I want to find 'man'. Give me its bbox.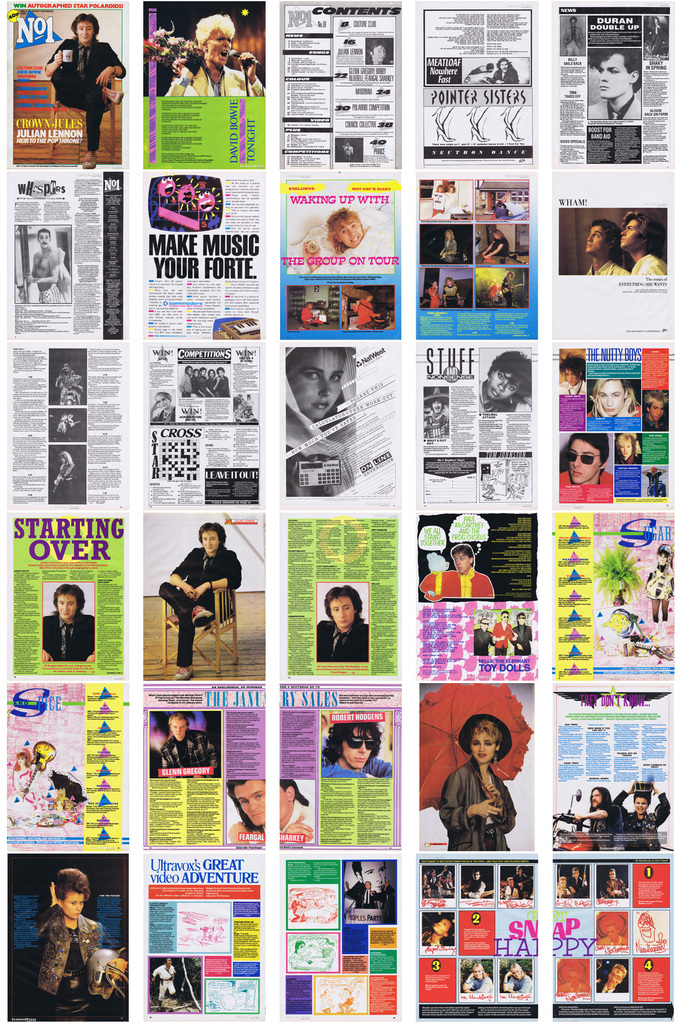
Rect(582, 220, 630, 278).
